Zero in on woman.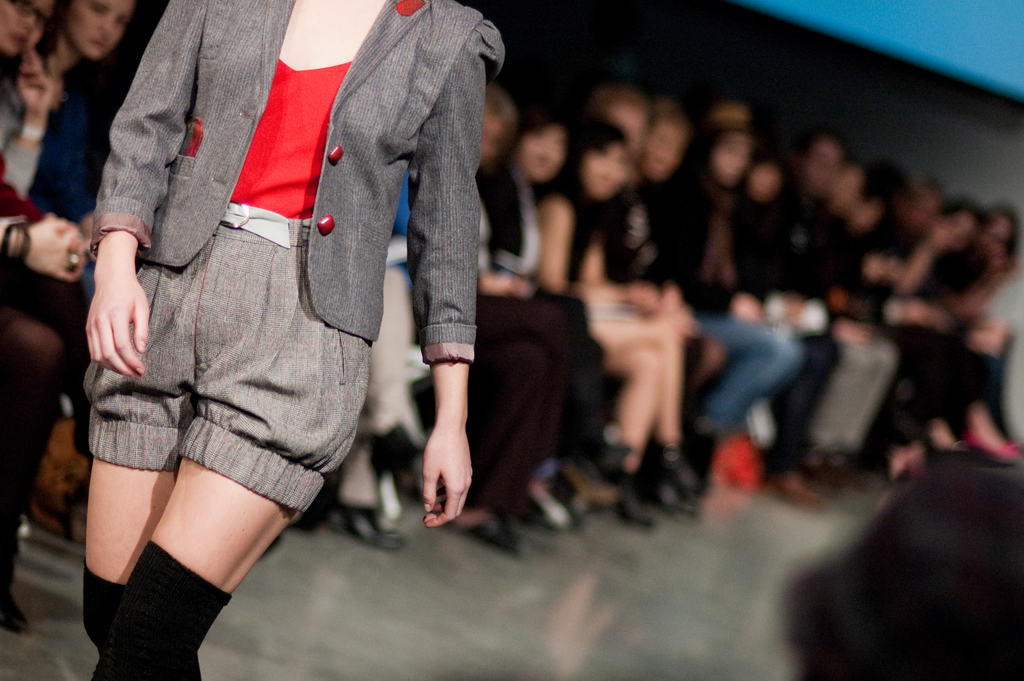
Zeroed in: region(675, 110, 794, 509).
